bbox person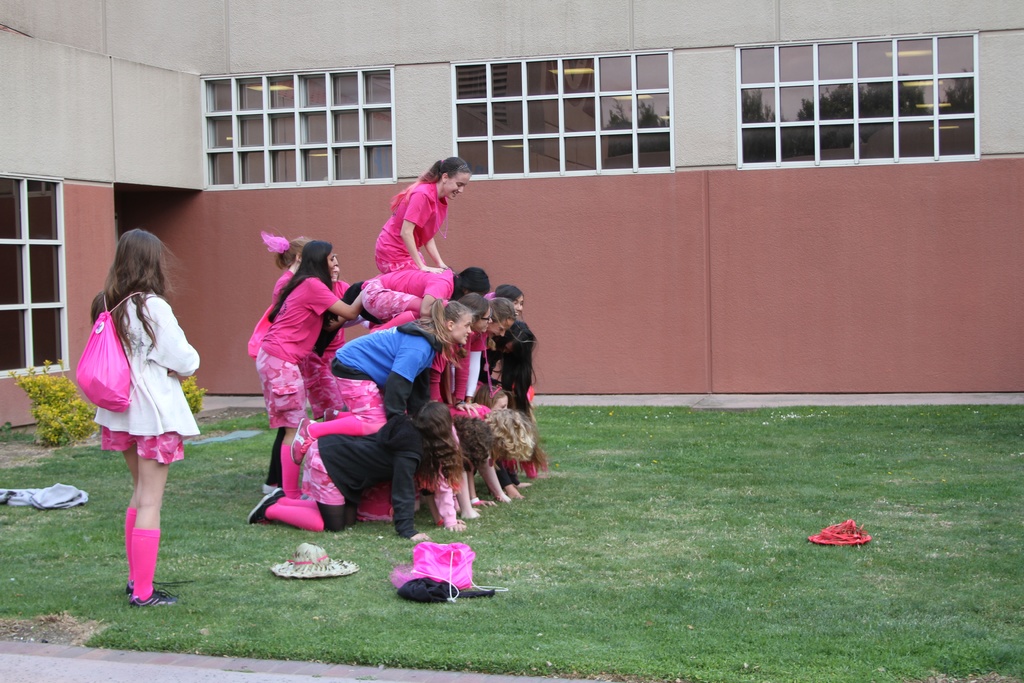
<bbox>245, 400, 464, 542</bbox>
